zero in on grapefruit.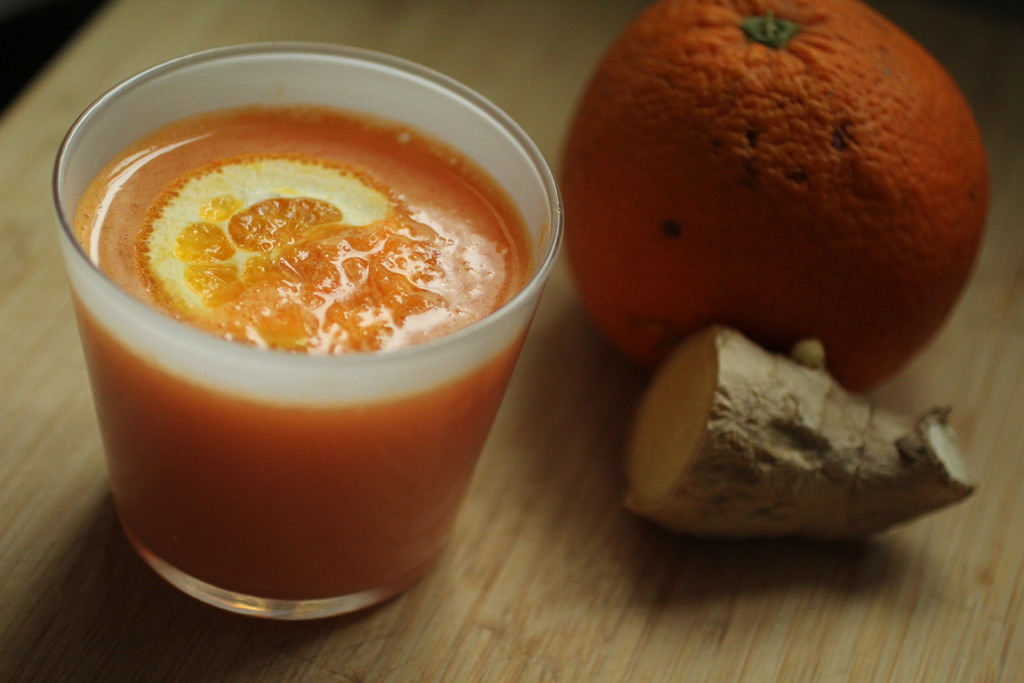
Zeroed in: x1=136 y1=152 x2=404 y2=348.
